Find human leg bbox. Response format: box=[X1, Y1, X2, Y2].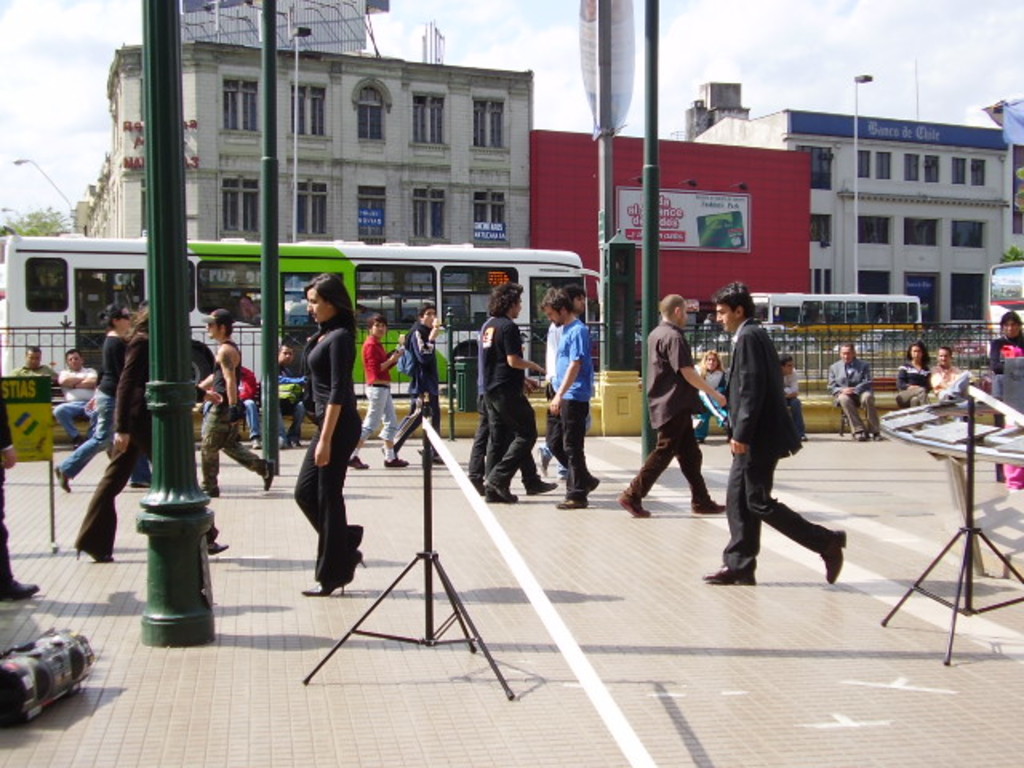
box=[0, 464, 35, 598].
